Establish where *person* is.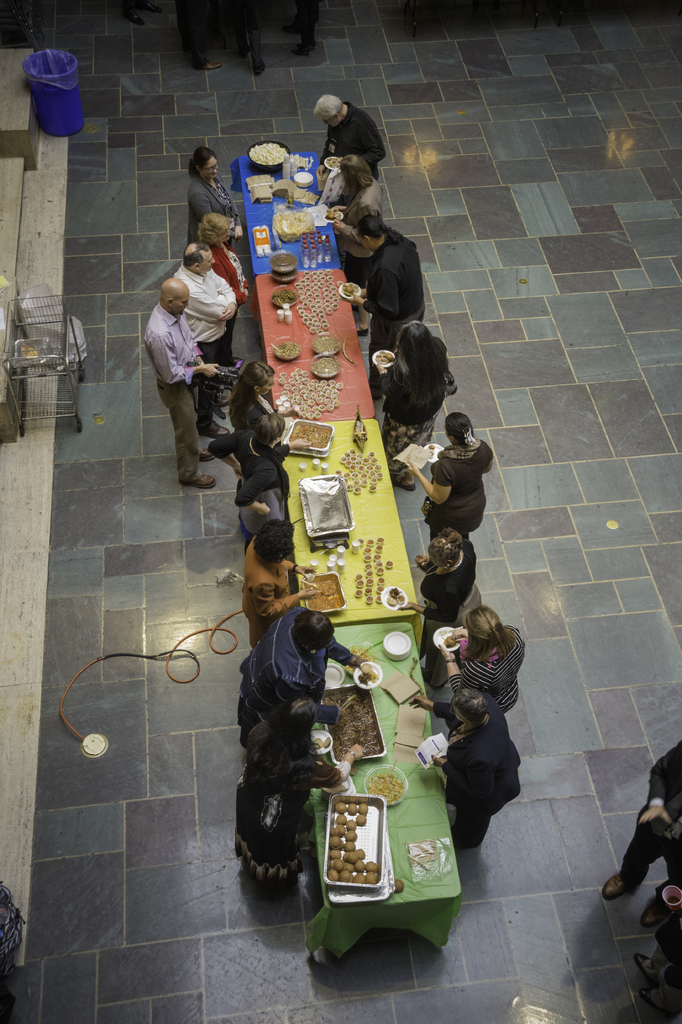
Established at x1=138, y1=276, x2=212, y2=496.
